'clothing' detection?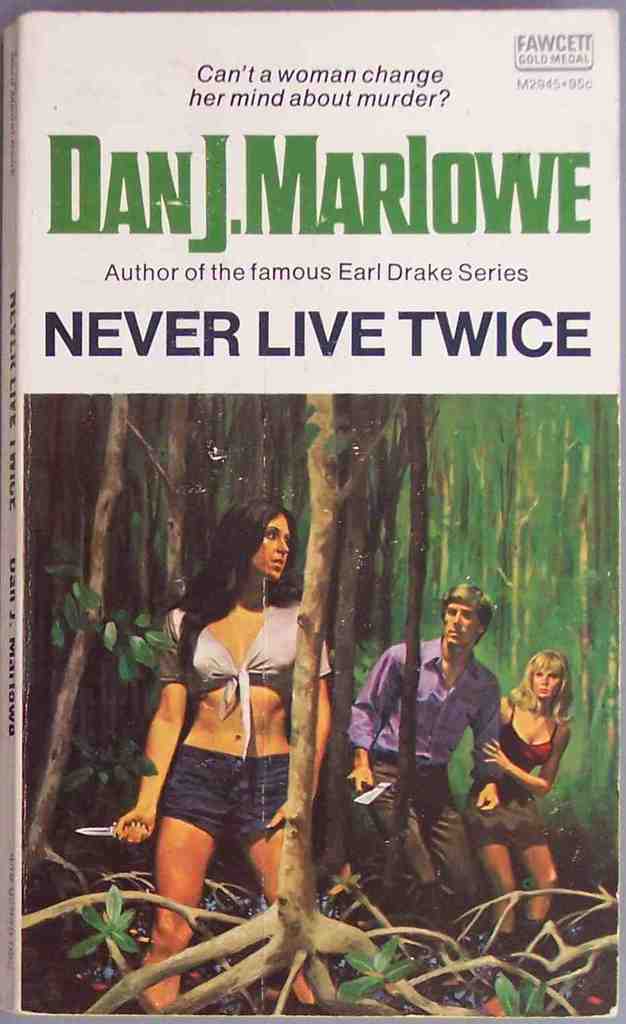
<region>465, 699, 553, 859</region>
